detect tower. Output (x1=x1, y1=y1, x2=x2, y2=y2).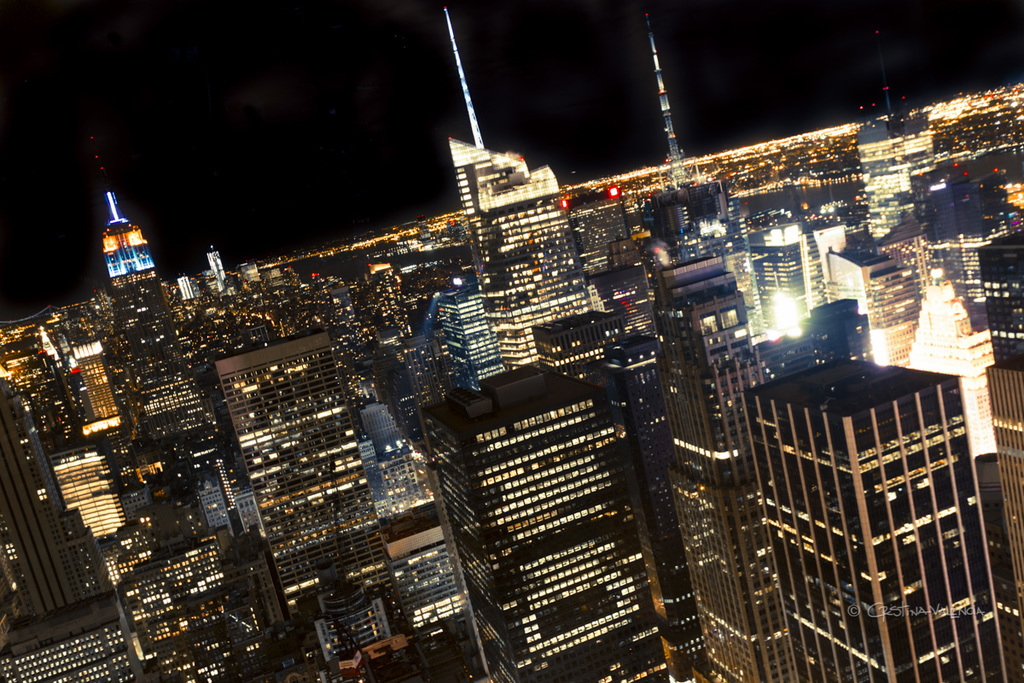
(x1=207, y1=331, x2=416, y2=679).
